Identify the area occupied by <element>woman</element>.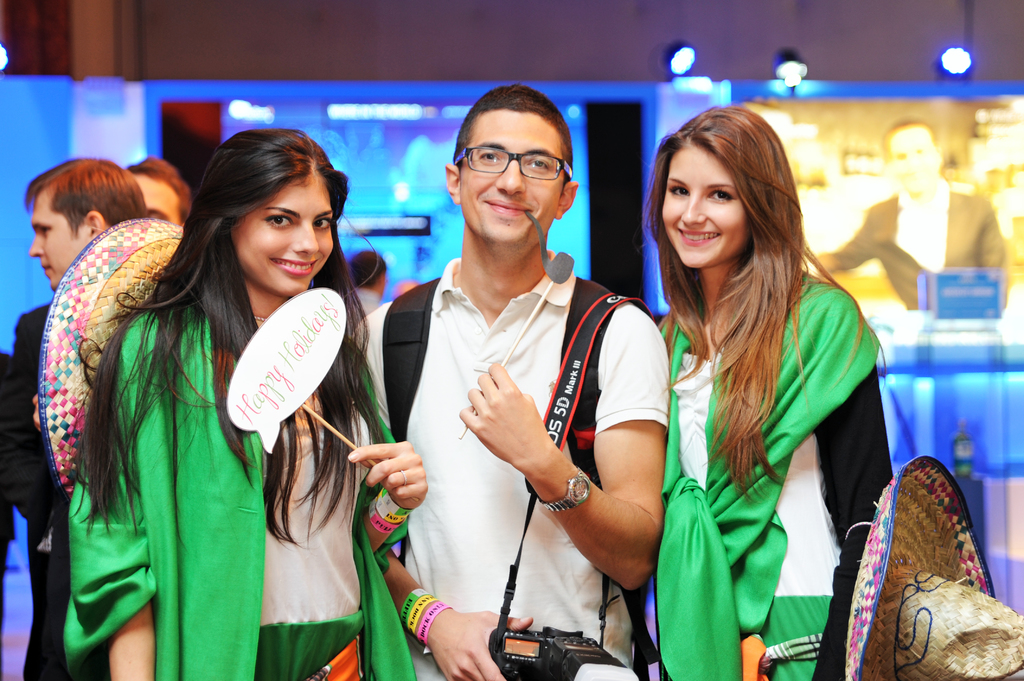
Area: {"x1": 629, "y1": 92, "x2": 894, "y2": 680}.
